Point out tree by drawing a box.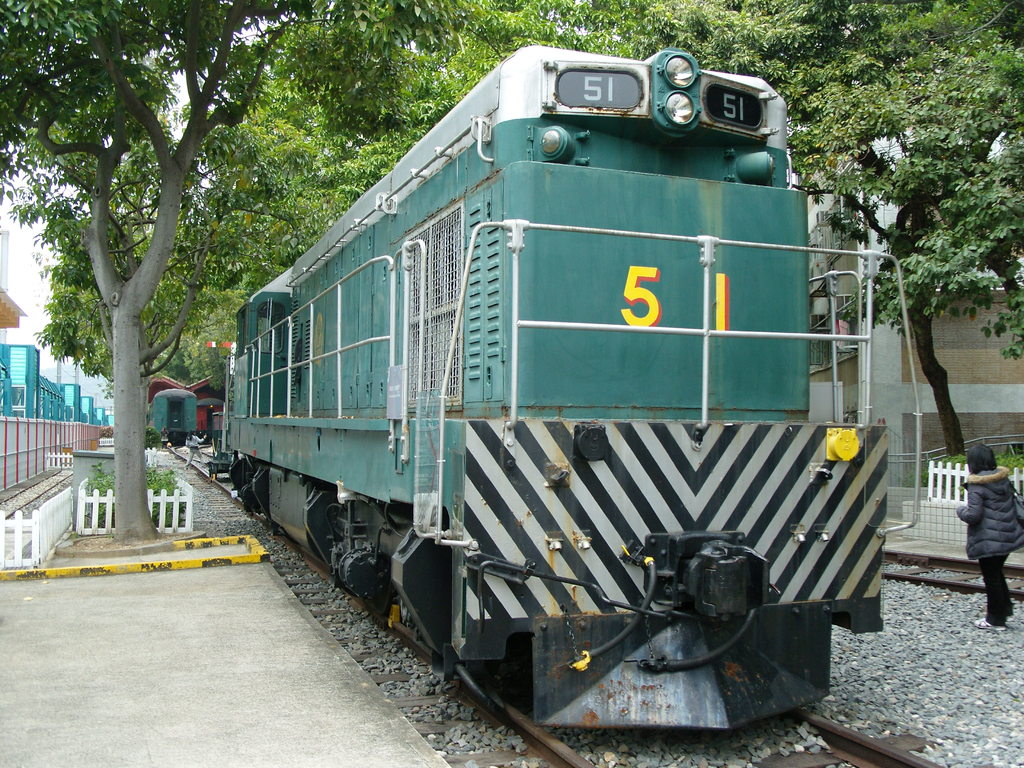
region(591, 0, 1023, 468).
